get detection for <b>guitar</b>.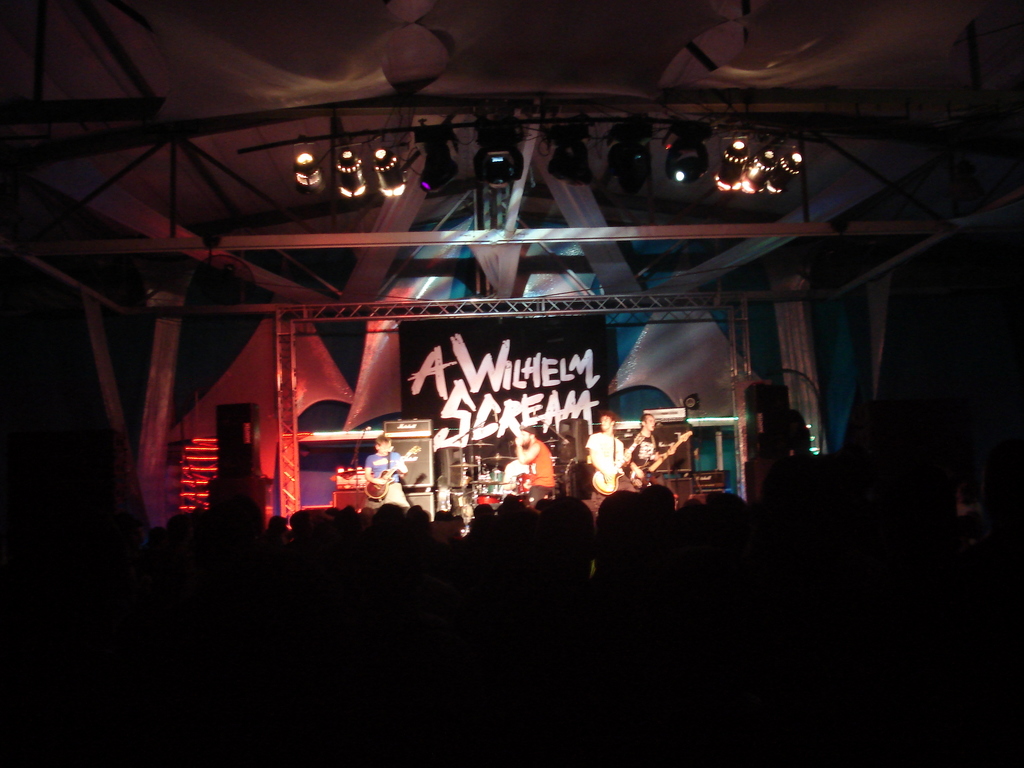
Detection: locate(590, 434, 644, 495).
